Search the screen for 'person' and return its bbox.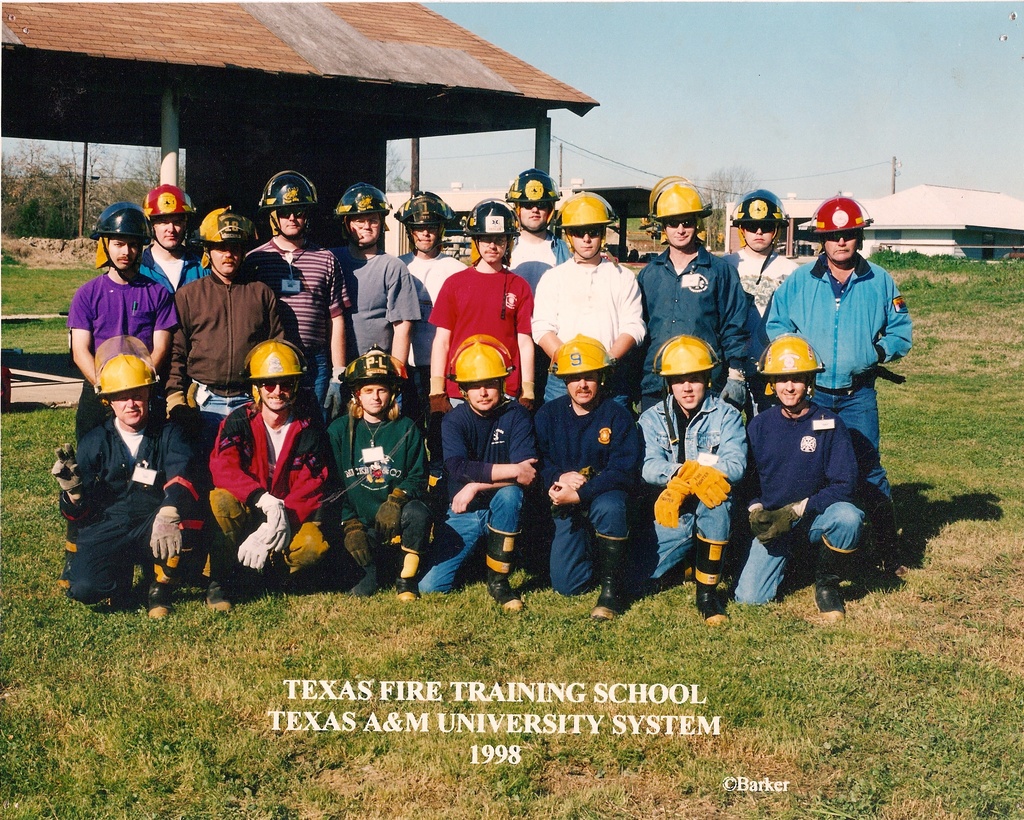
Found: {"left": 717, "top": 186, "right": 803, "bottom": 406}.
